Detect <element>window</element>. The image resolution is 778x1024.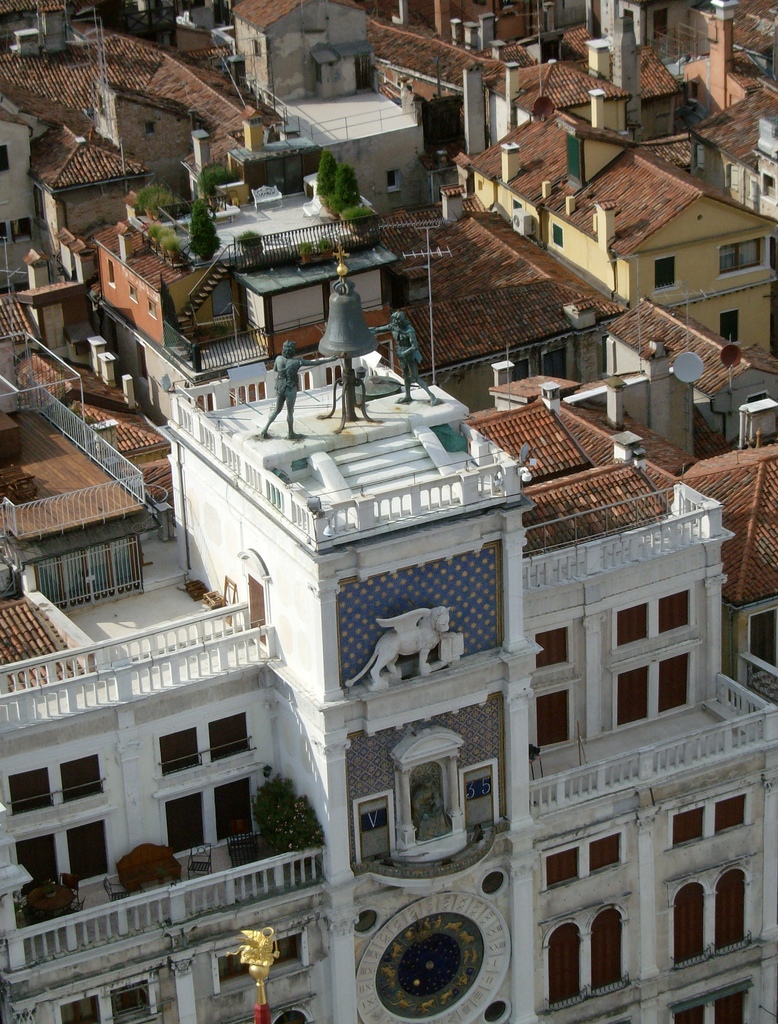
(x1=7, y1=770, x2=56, y2=821).
